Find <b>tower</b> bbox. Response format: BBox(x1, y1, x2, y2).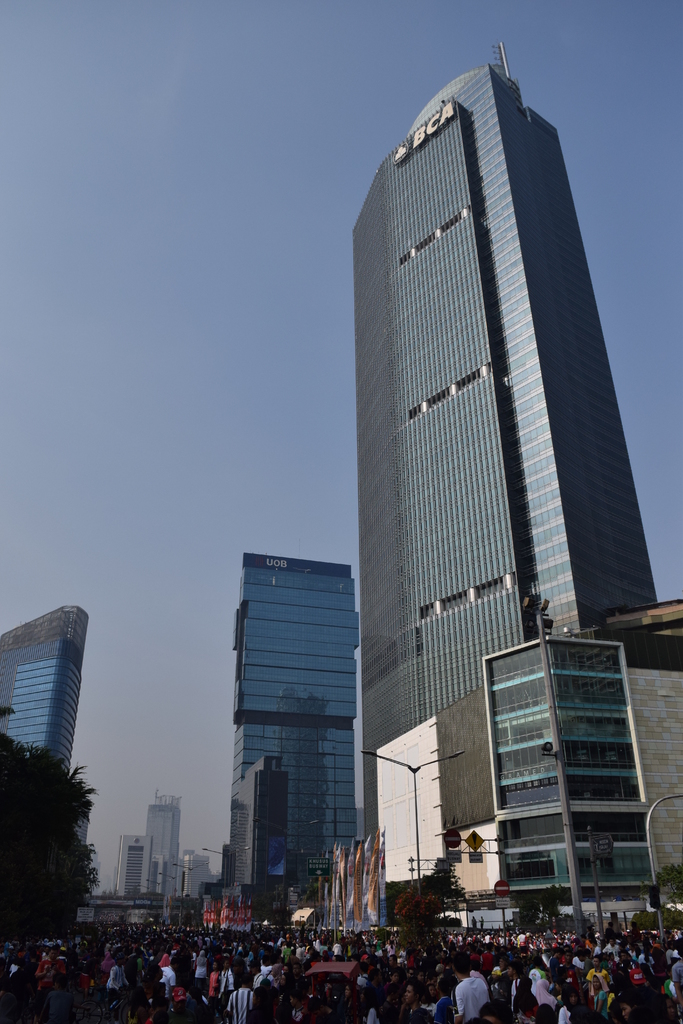
BBox(344, 68, 672, 750).
